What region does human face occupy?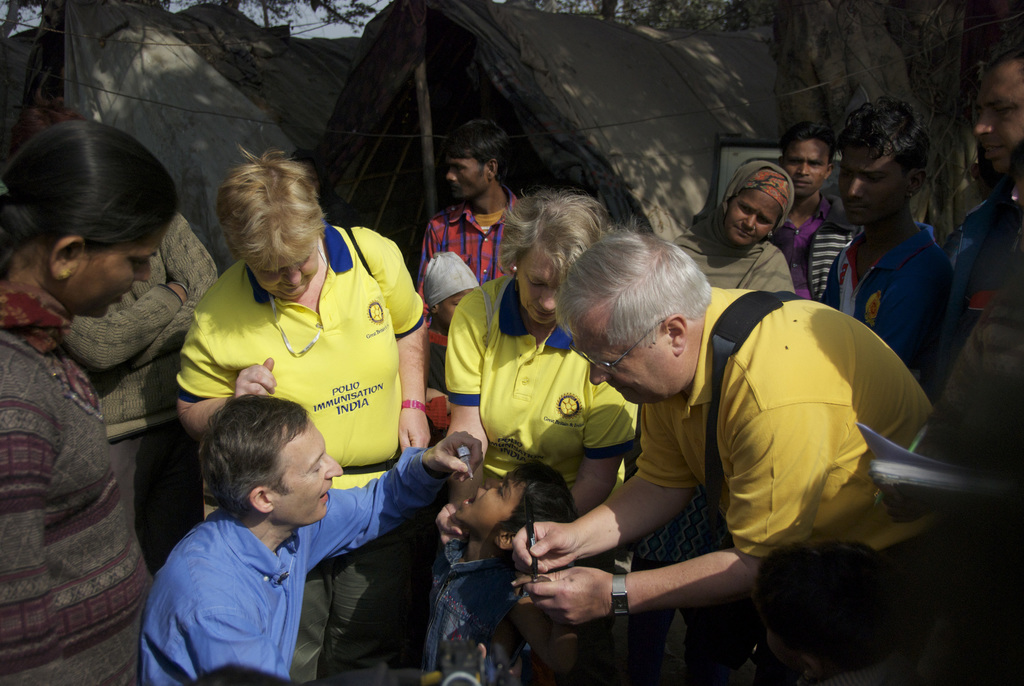
<bbox>76, 217, 176, 318</bbox>.
